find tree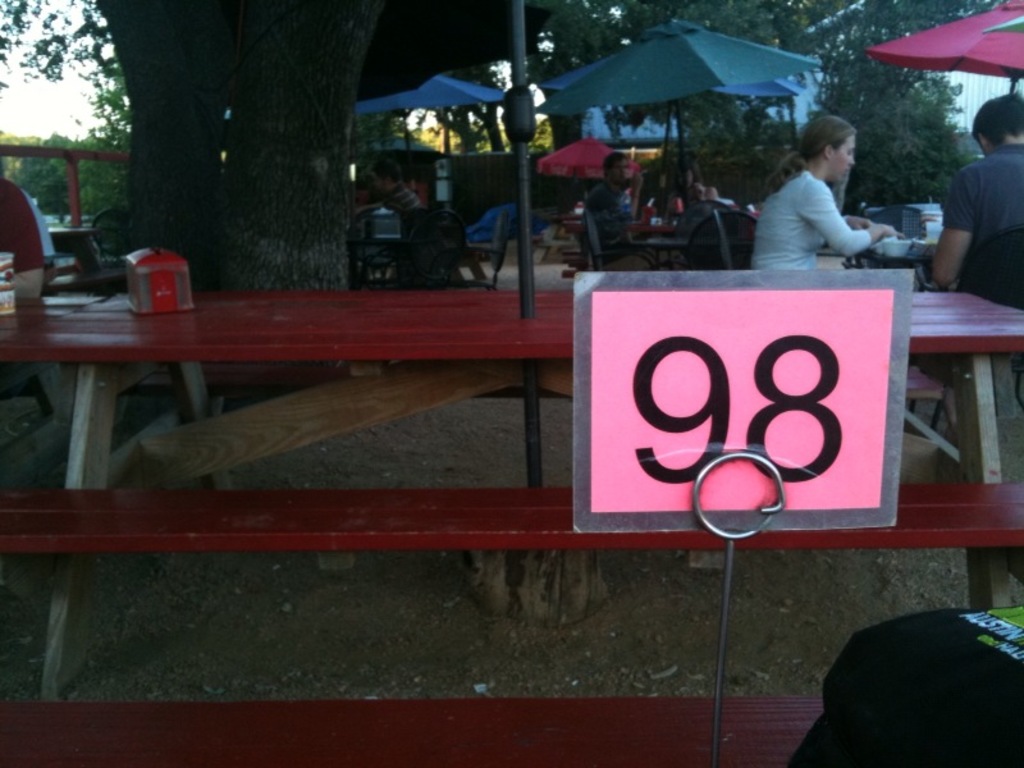
(93,0,381,385)
